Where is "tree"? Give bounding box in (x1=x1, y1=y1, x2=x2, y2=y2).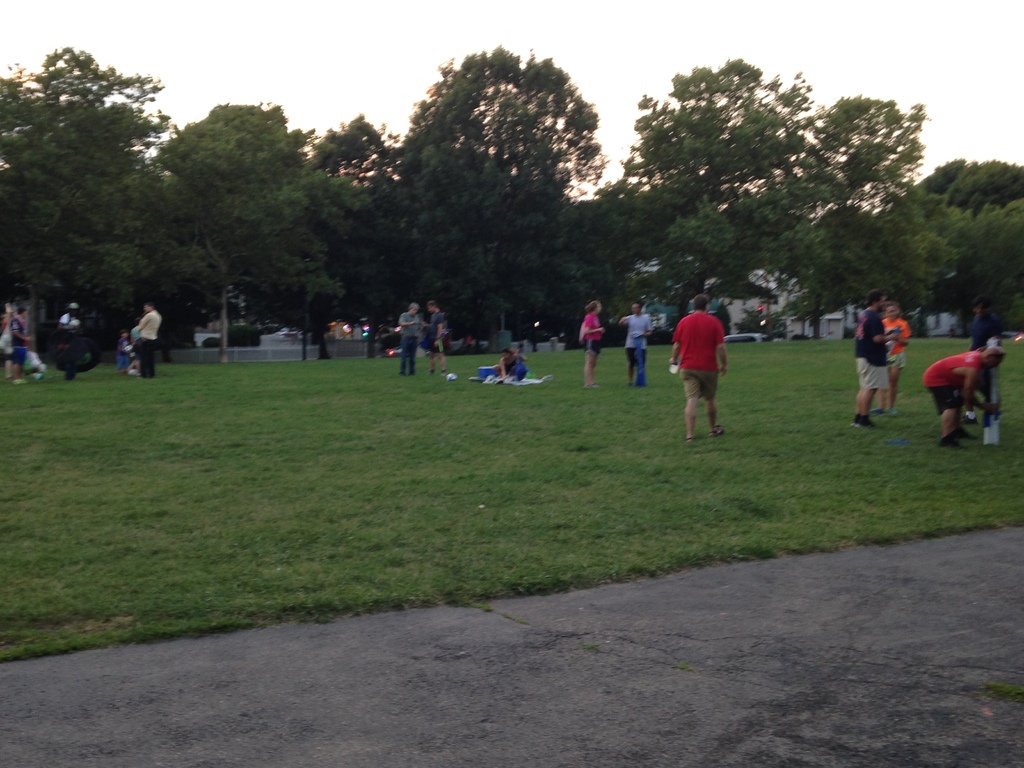
(x1=24, y1=77, x2=184, y2=324).
